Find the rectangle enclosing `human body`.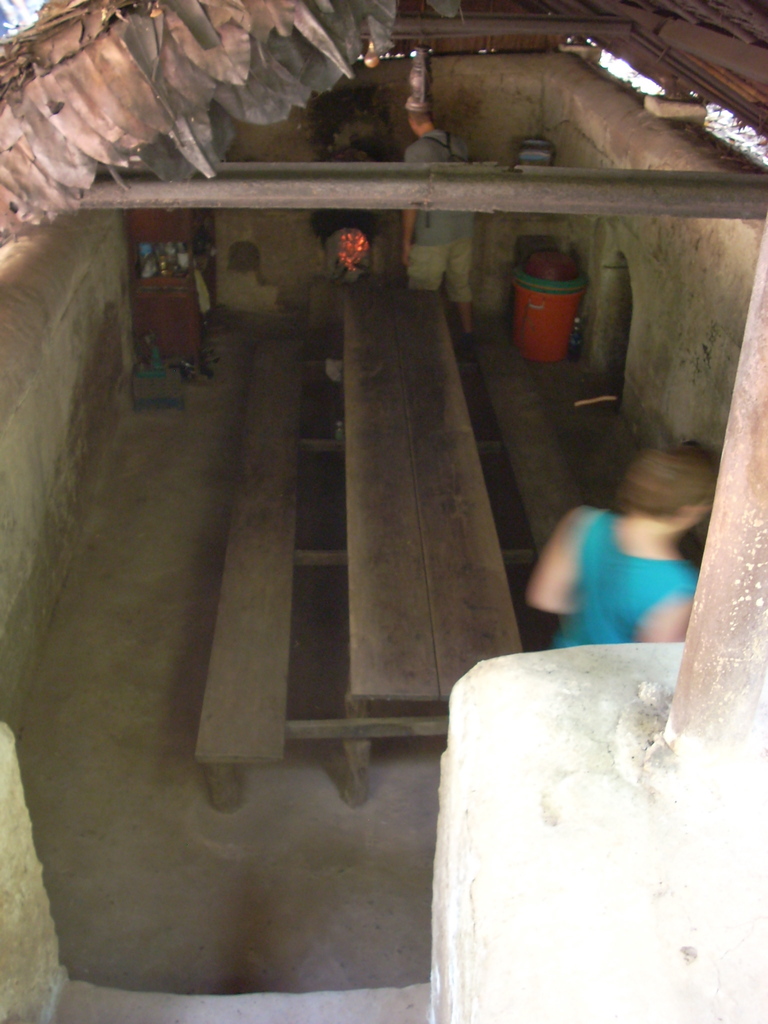
(527,447,717,657).
